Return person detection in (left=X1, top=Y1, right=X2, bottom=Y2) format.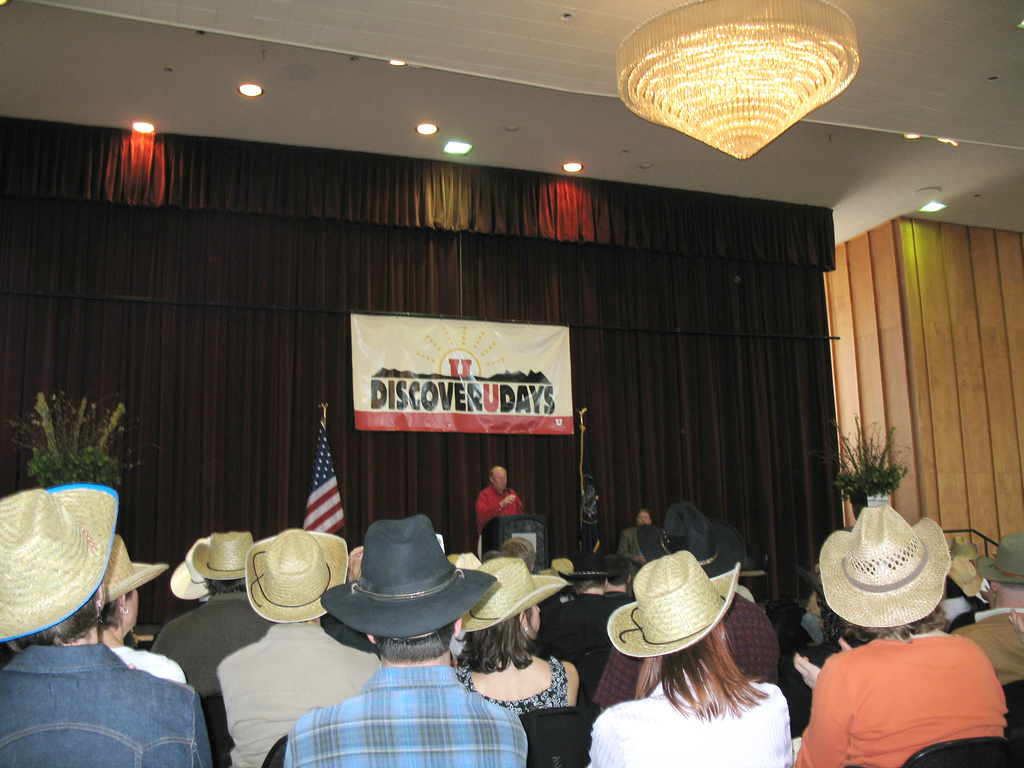
(left=617, top=509, right=650, bottom=566).
